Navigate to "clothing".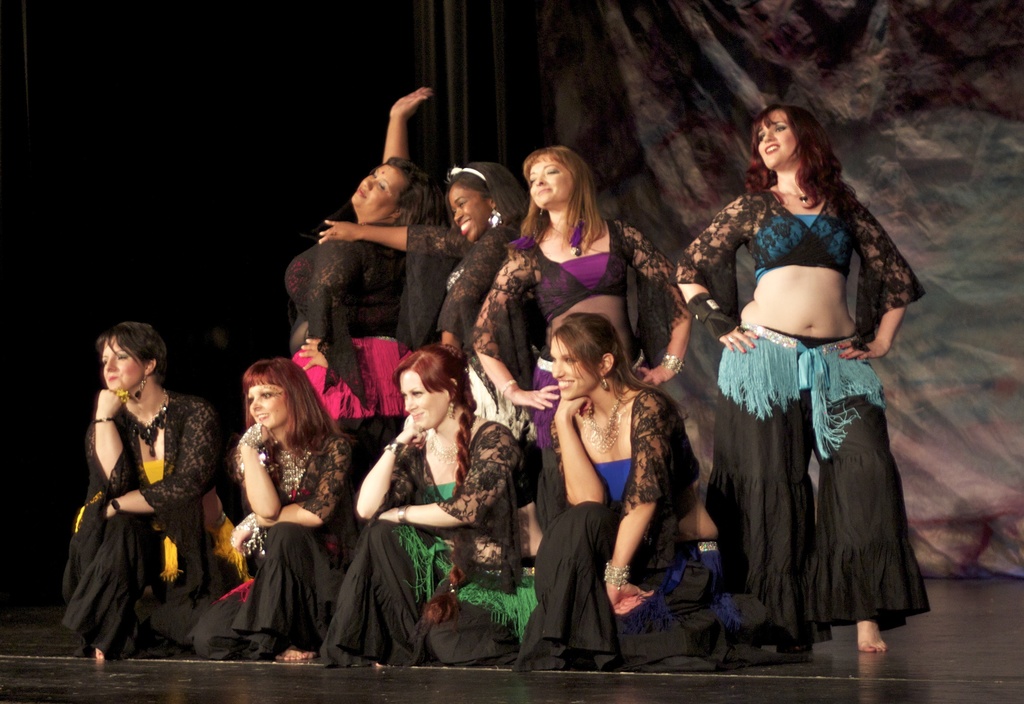
Navigation target: 710, 172, 926, 639.
